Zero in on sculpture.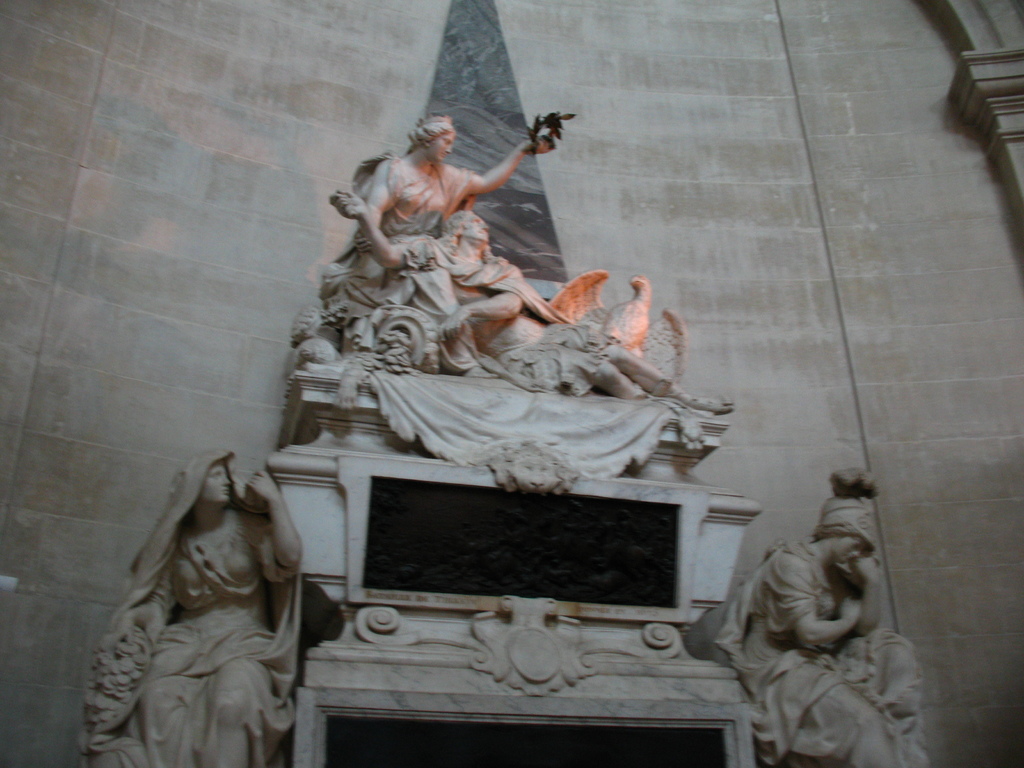
Zeroed in: box=[712, 468, 935, 767].
